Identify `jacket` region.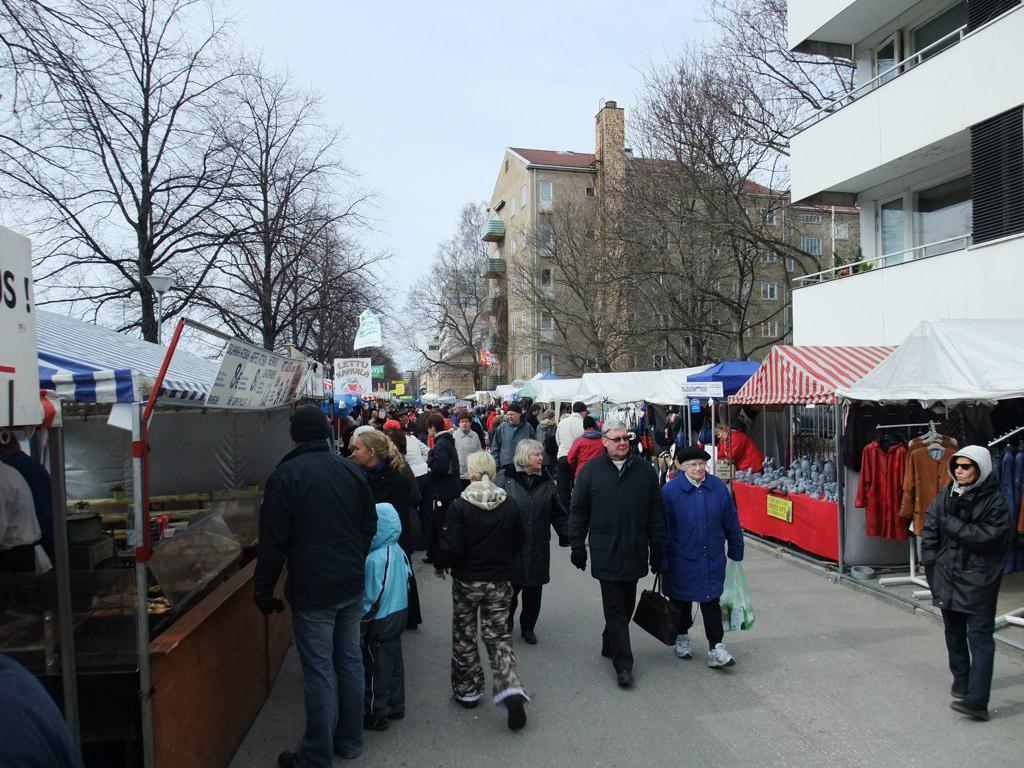
Region: left=573, top=448, right=669, bottom=585.
